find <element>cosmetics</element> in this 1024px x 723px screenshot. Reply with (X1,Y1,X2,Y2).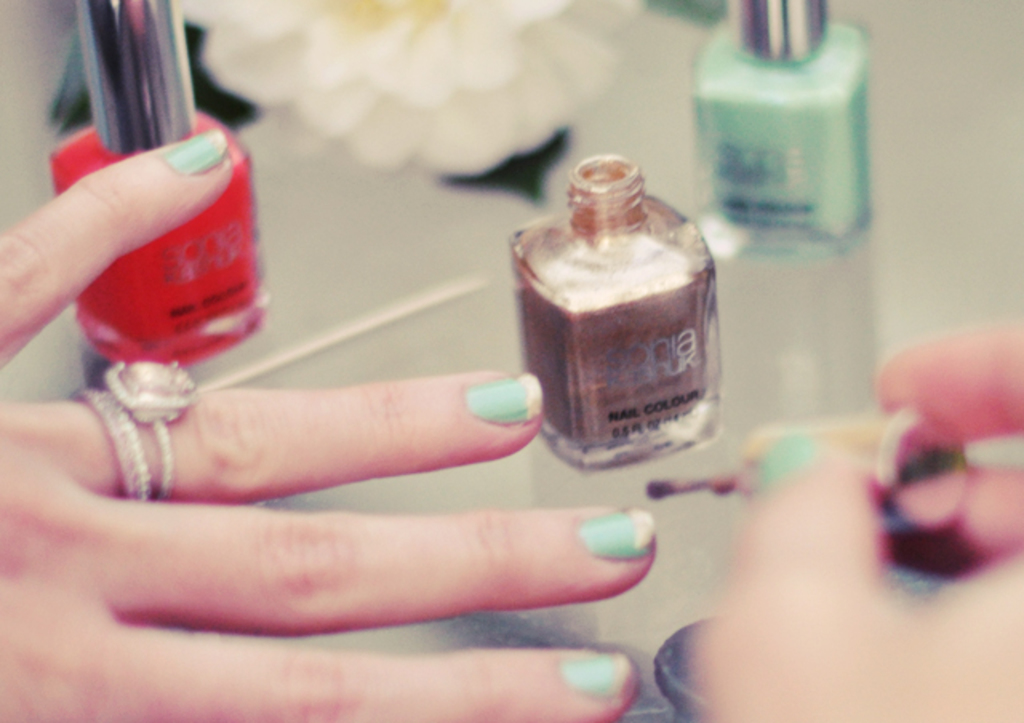
(685,0,878,251).
